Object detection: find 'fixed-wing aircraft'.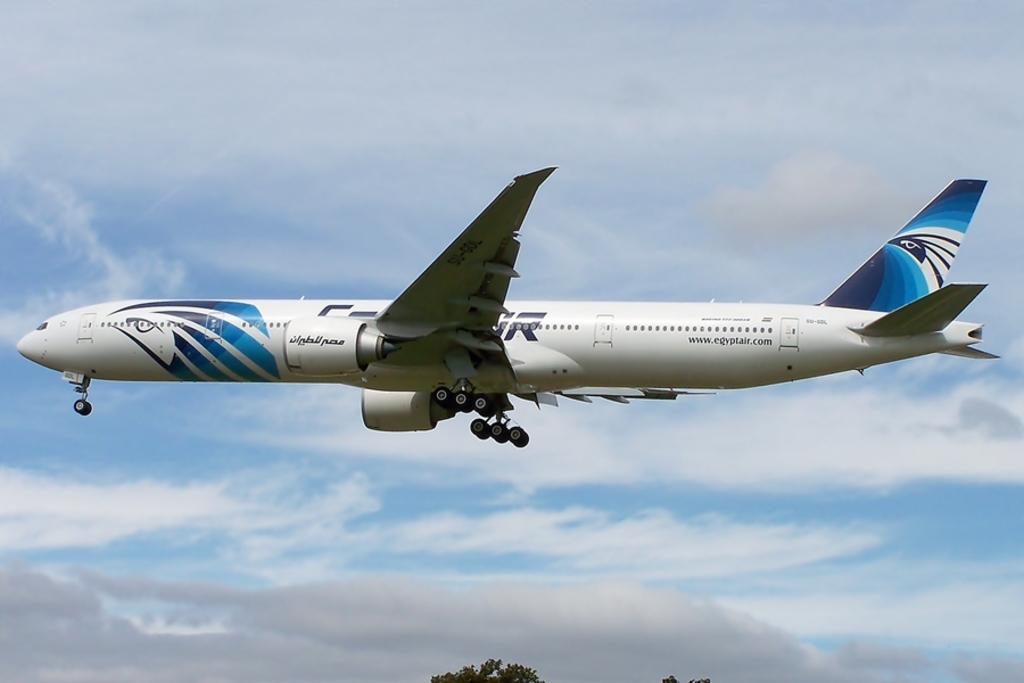
box(15, 166, 1005, 449).
